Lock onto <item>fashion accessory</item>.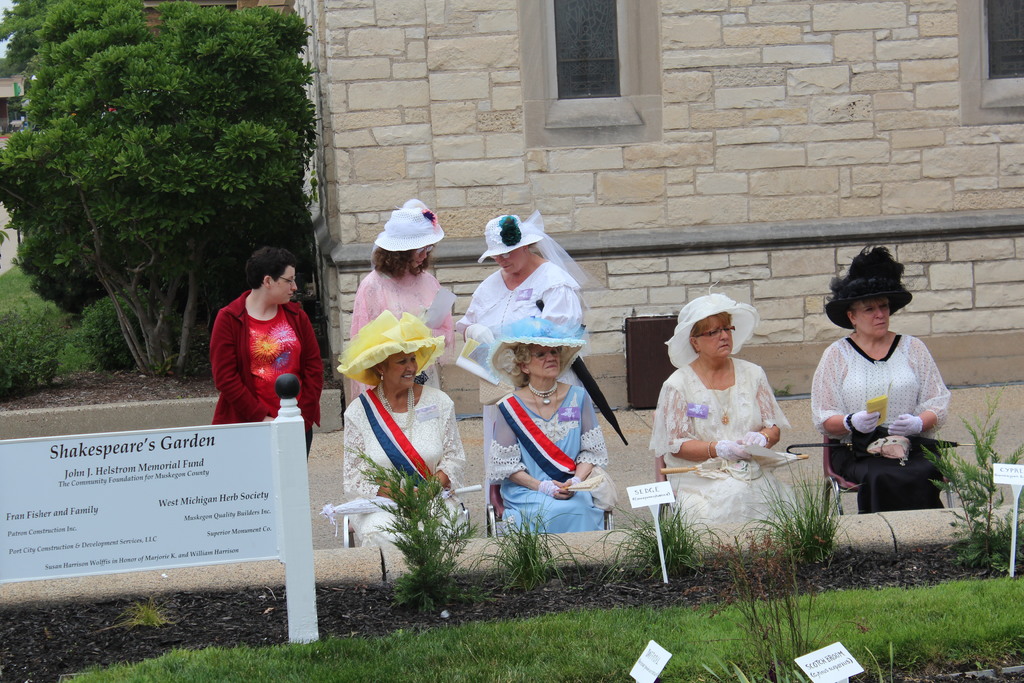
Locked: pyautogui.locateOnScreen(461, 317, 583, 394).
